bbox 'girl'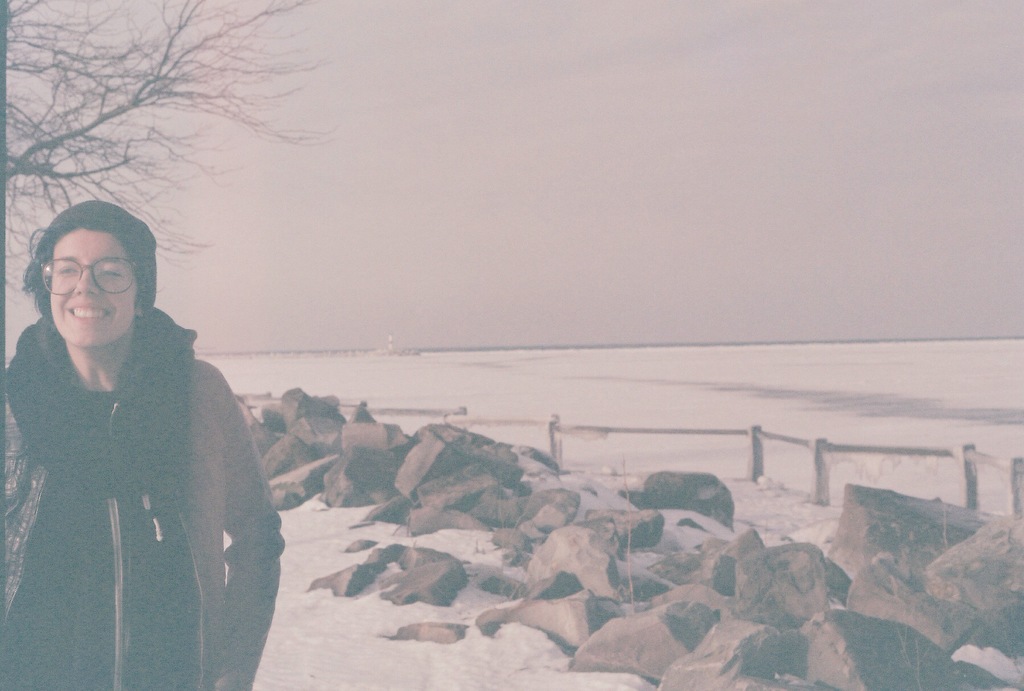
0 197 288 690
